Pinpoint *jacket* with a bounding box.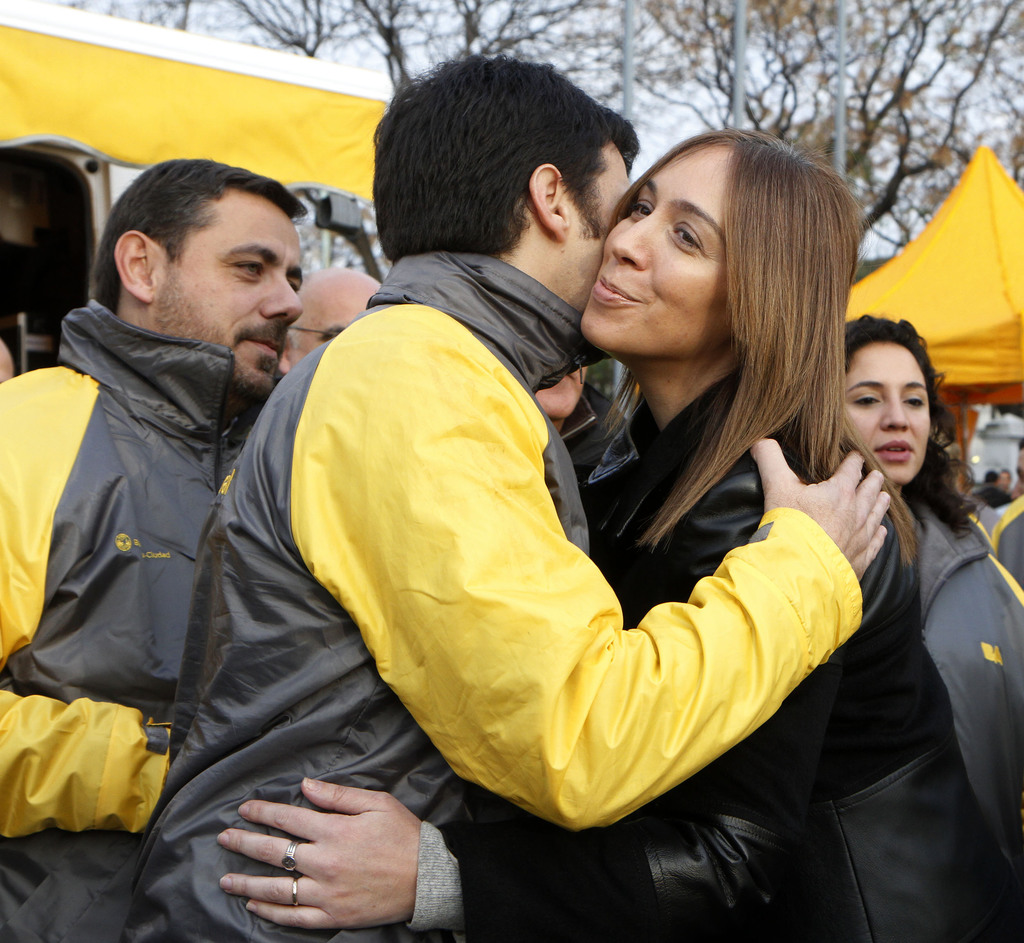
bbox=(900, 490, 1018, 869).
